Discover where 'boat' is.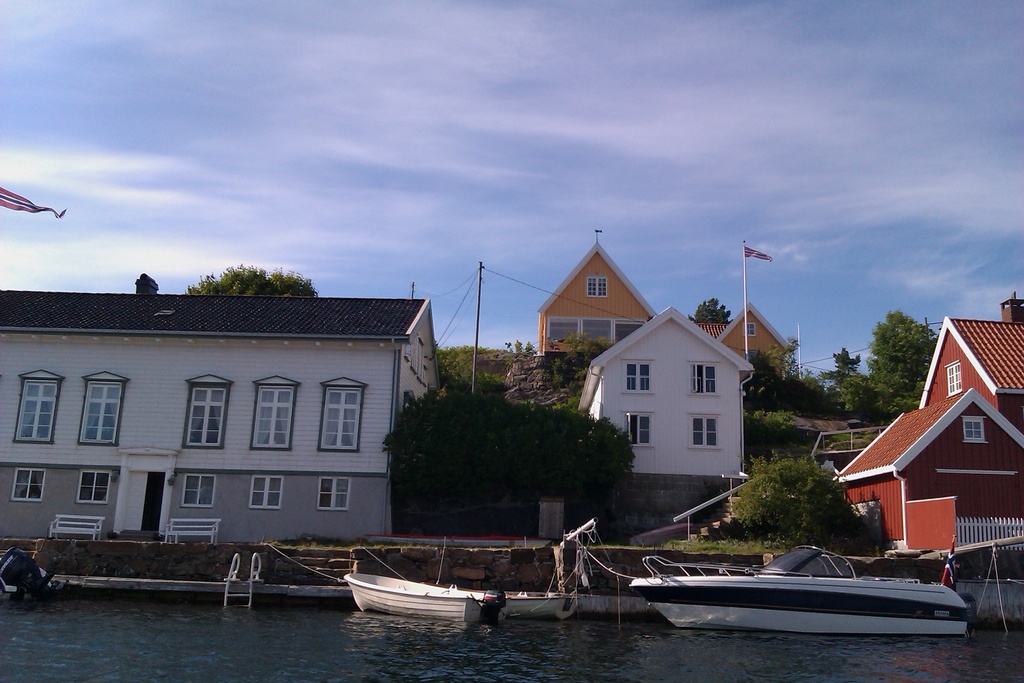
Discovered at [left=639, top=531, right=996, bottom=631].
